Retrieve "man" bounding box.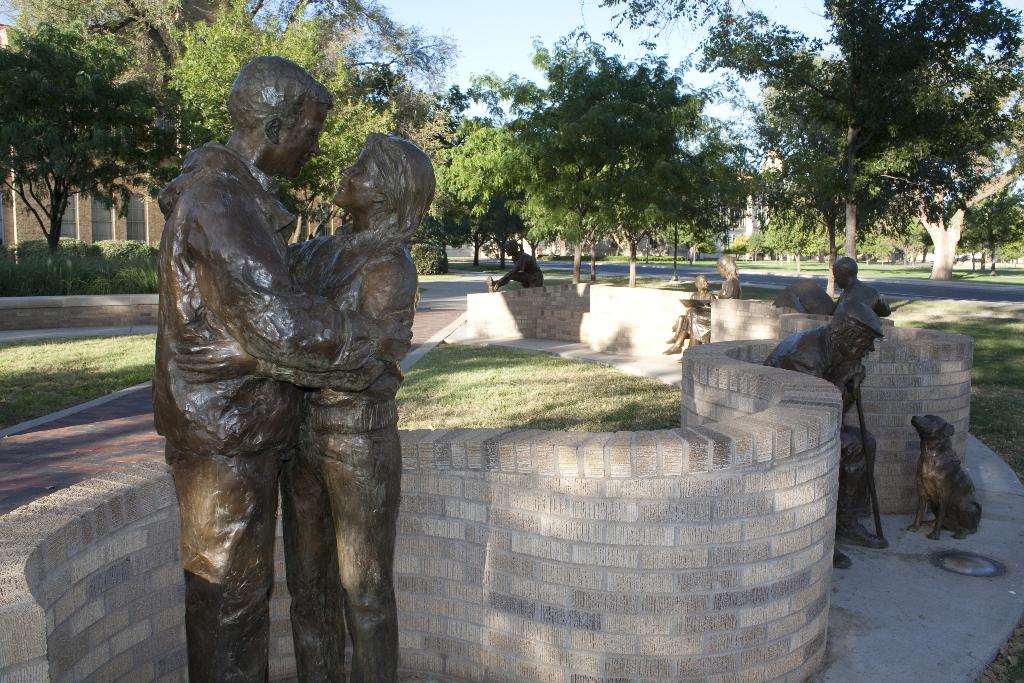
Bounding box: {"left": 485, "top": 238, "right": 545, "bottom": 292}.
